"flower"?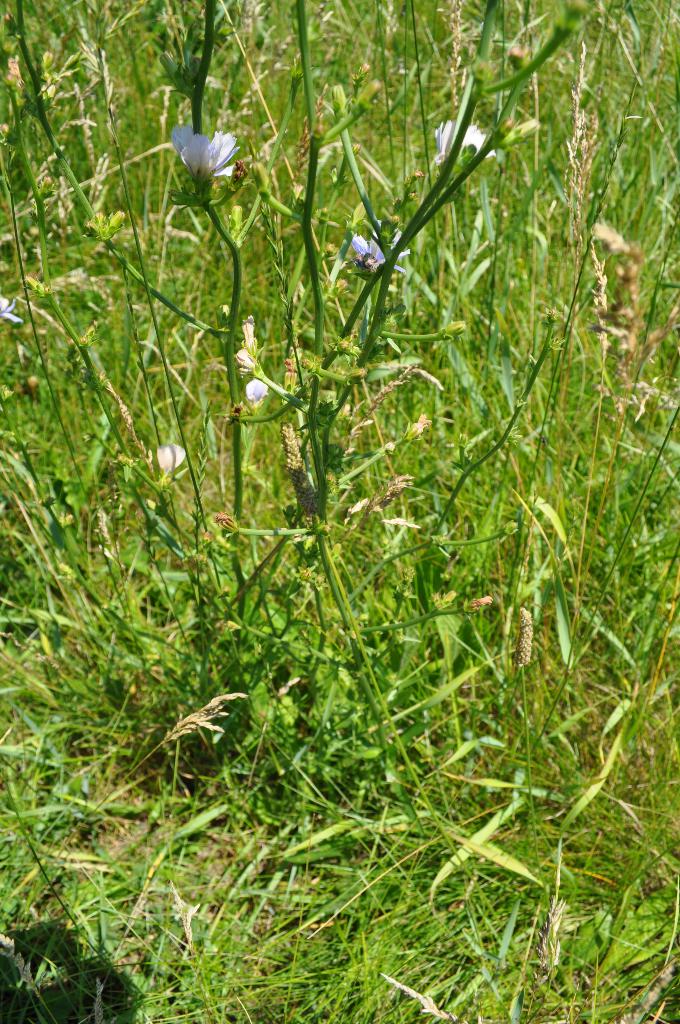
detection(346, 227, 412, 278)
